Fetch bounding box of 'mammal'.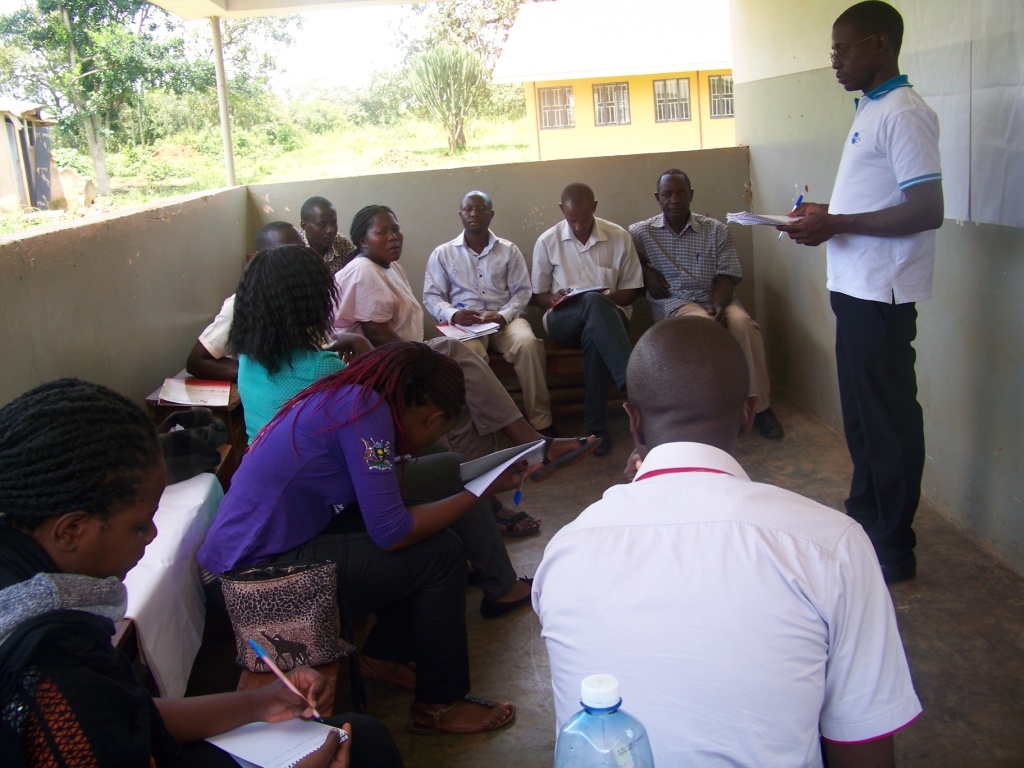
Bbox: 773,0,949,586.
